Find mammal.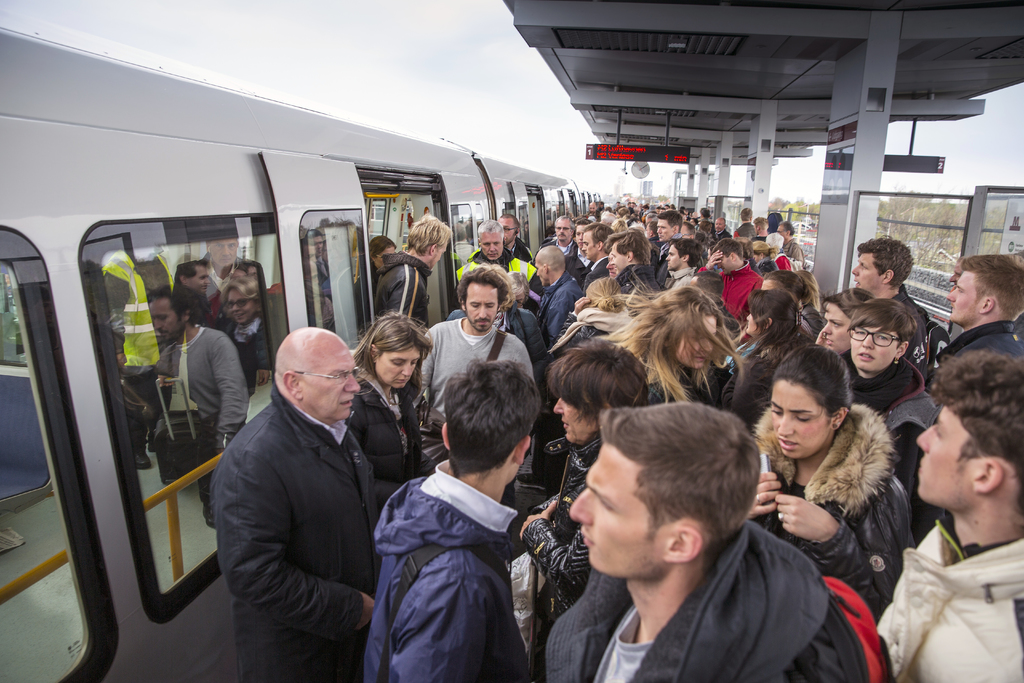
BBox(518, 397, 870, 662).
